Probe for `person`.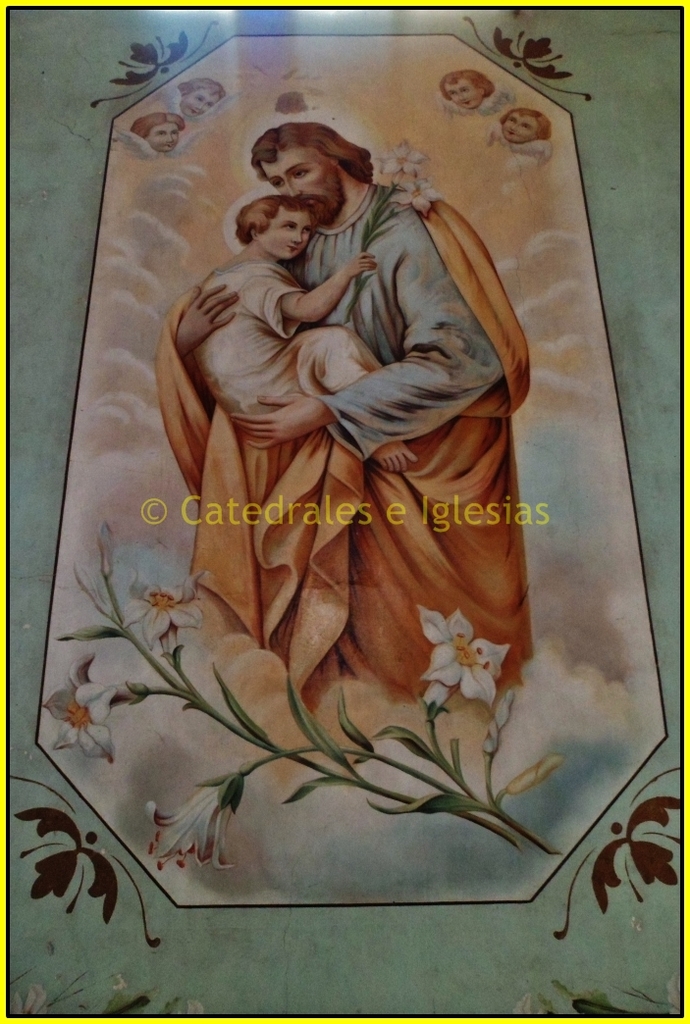
Probe result: x1=497 y1=104 x2=554 y2=141.
